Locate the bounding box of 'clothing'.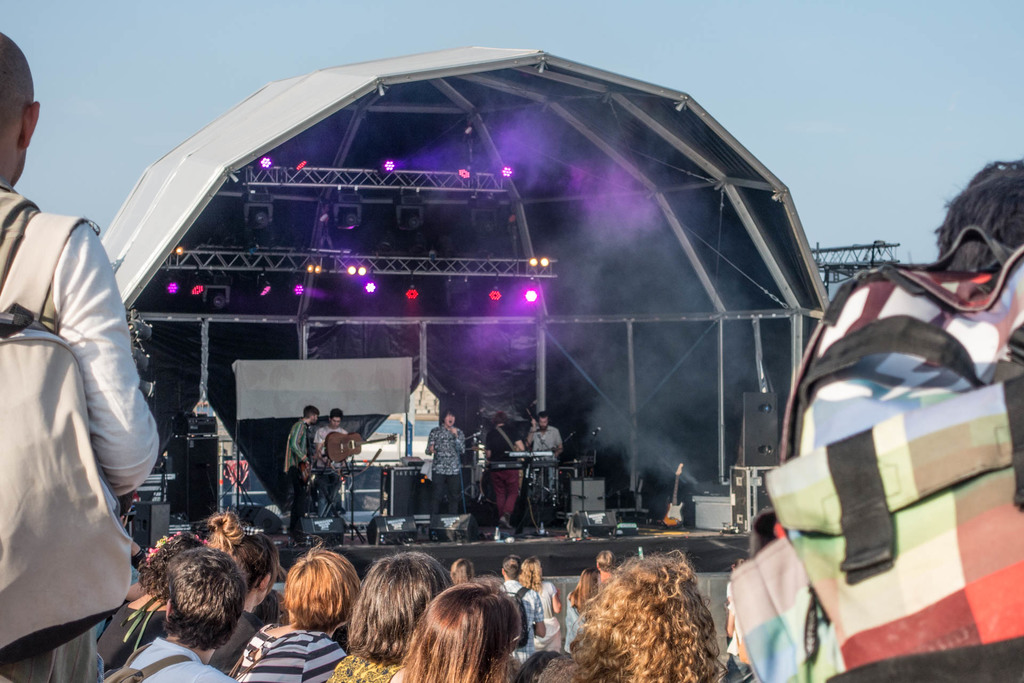
Bounding box: rect(240, 627, 348, 682).
